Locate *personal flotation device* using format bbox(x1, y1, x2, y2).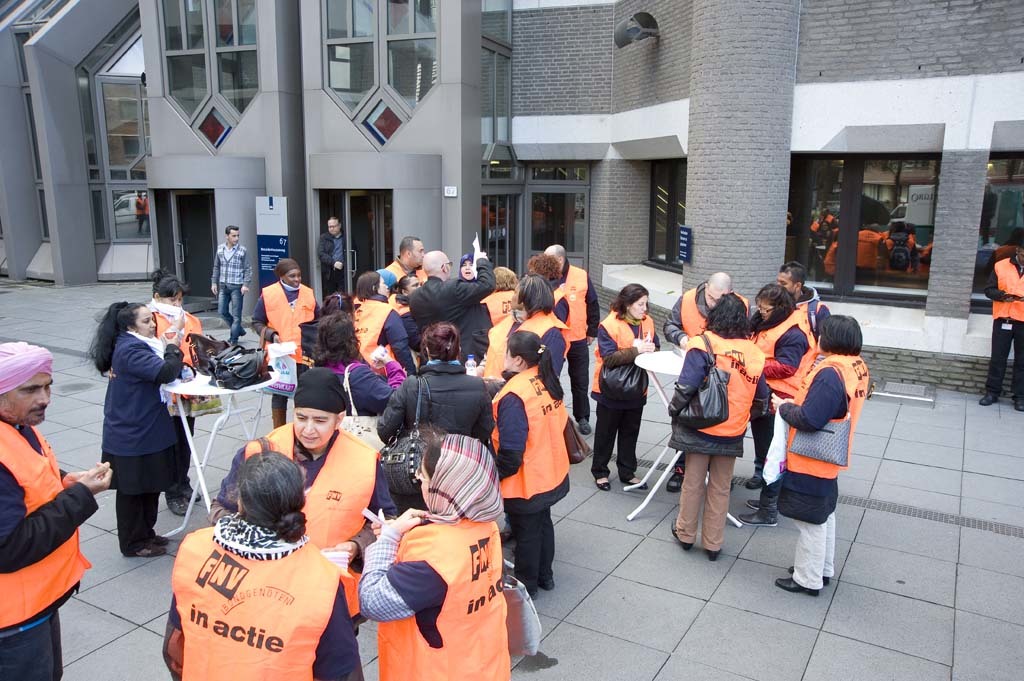
bbox(168, 516, 344, 680).
